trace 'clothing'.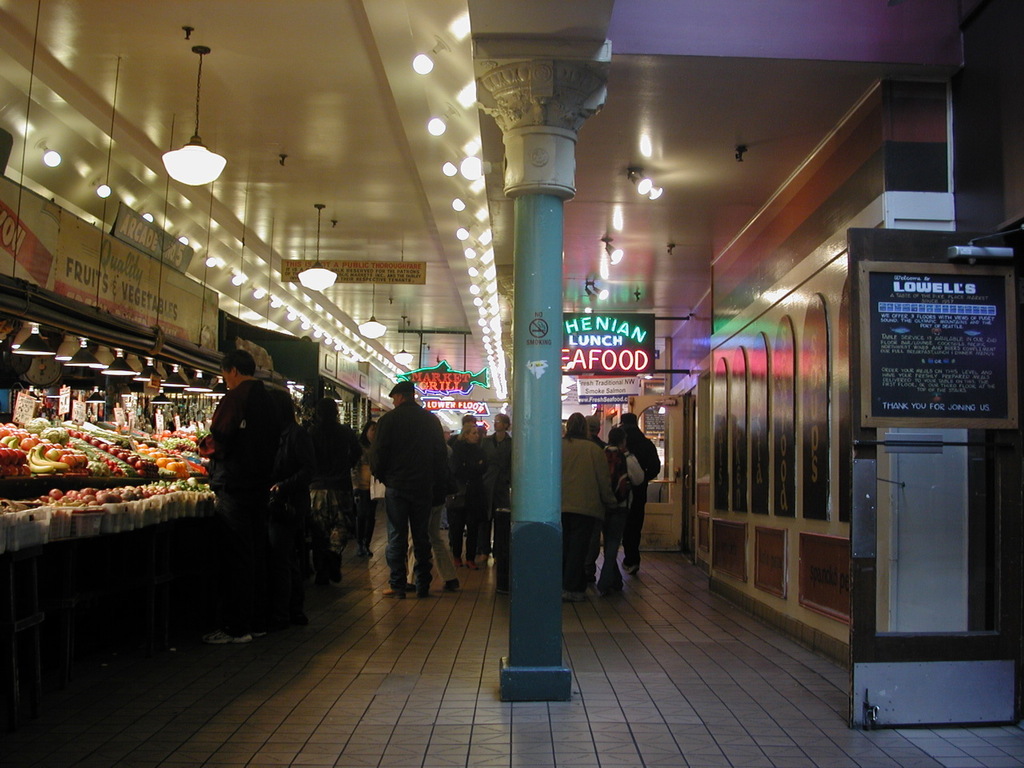
Traced to 452/434/480/558.
